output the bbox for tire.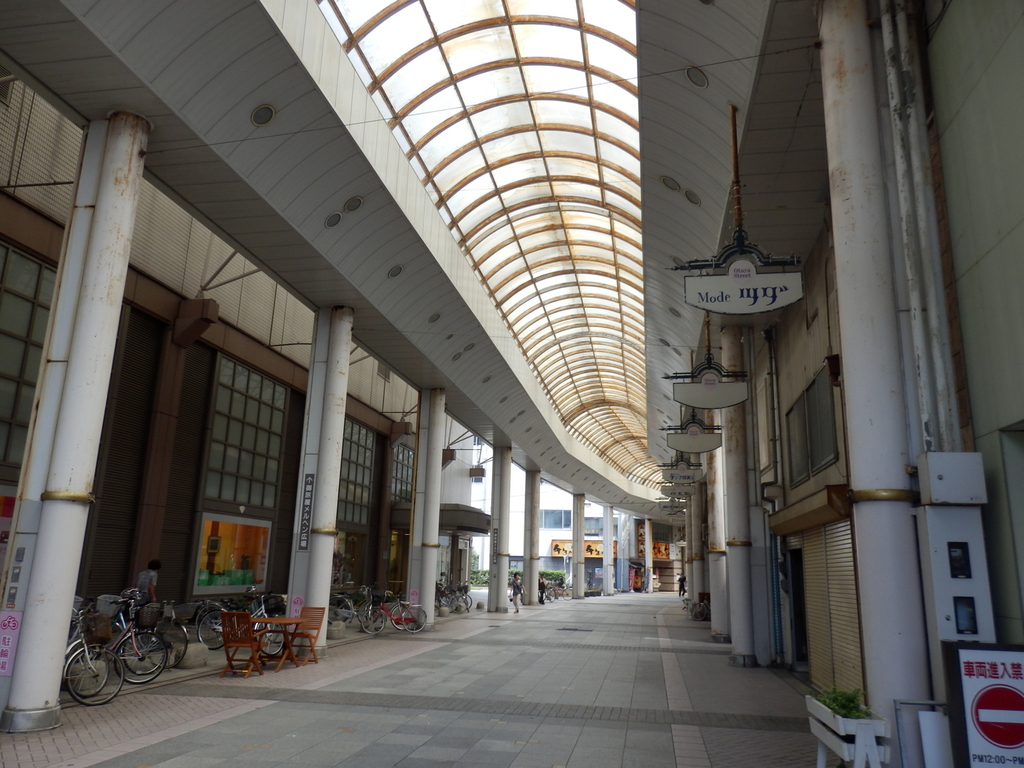
Rect(66, 640, 109, 697).
